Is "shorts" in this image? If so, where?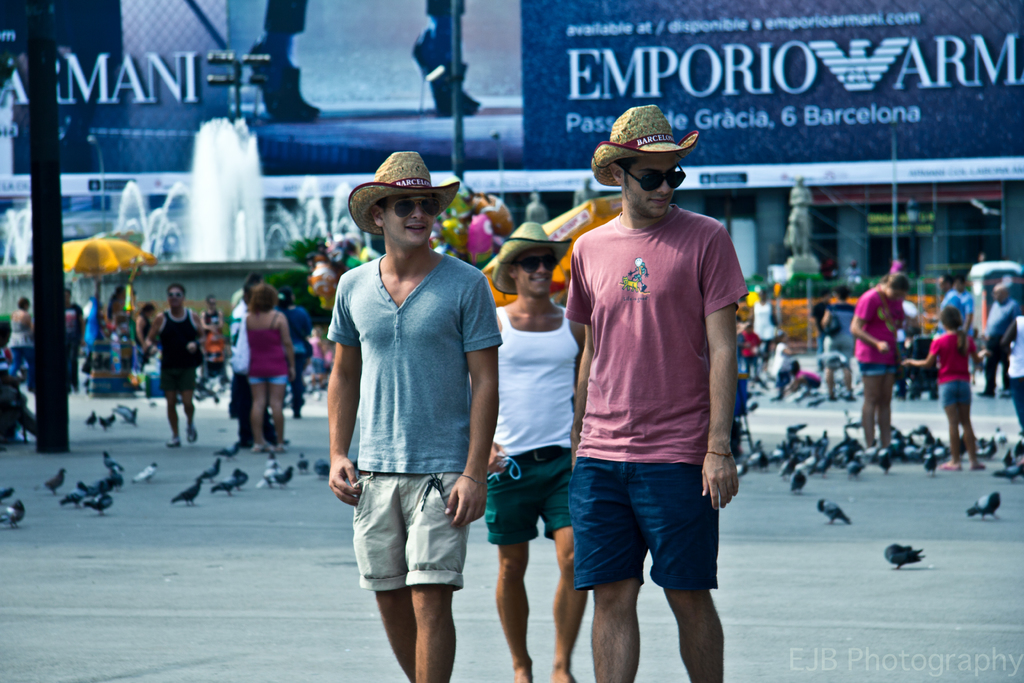
Yes, at [857, 360, 895, 374].
